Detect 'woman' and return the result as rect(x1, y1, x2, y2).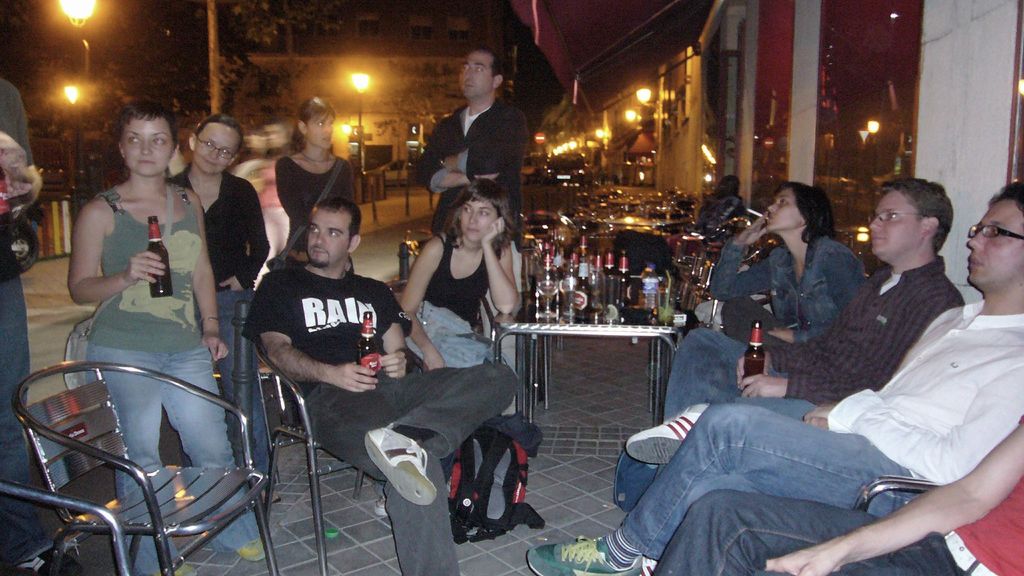
rect(275, 93, 353, 267).
